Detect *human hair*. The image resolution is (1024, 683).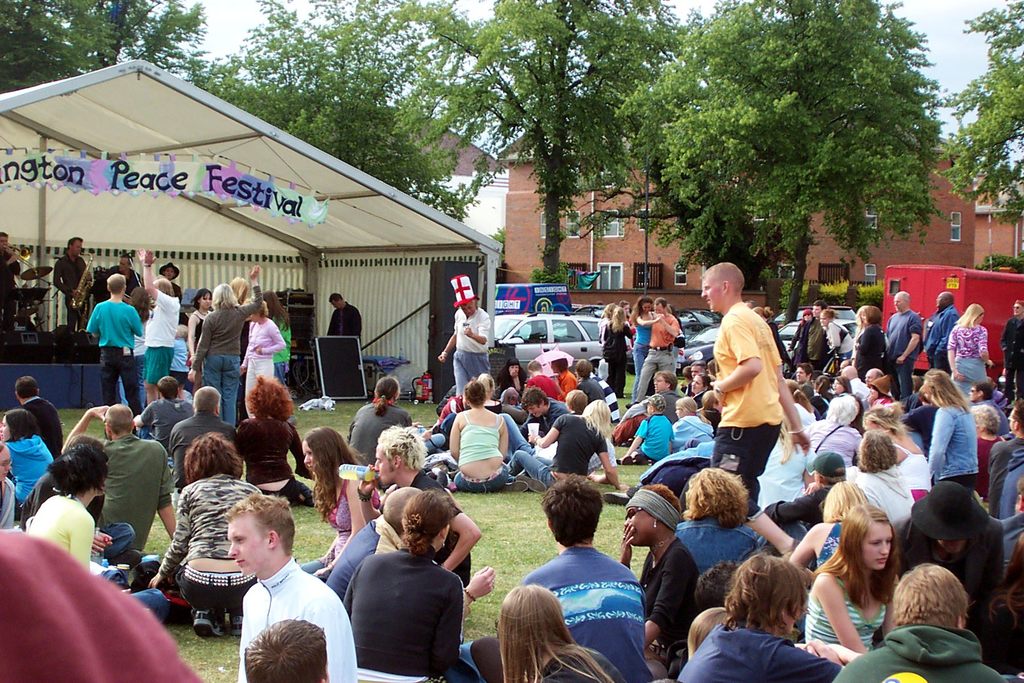
(4,406,40,445).
